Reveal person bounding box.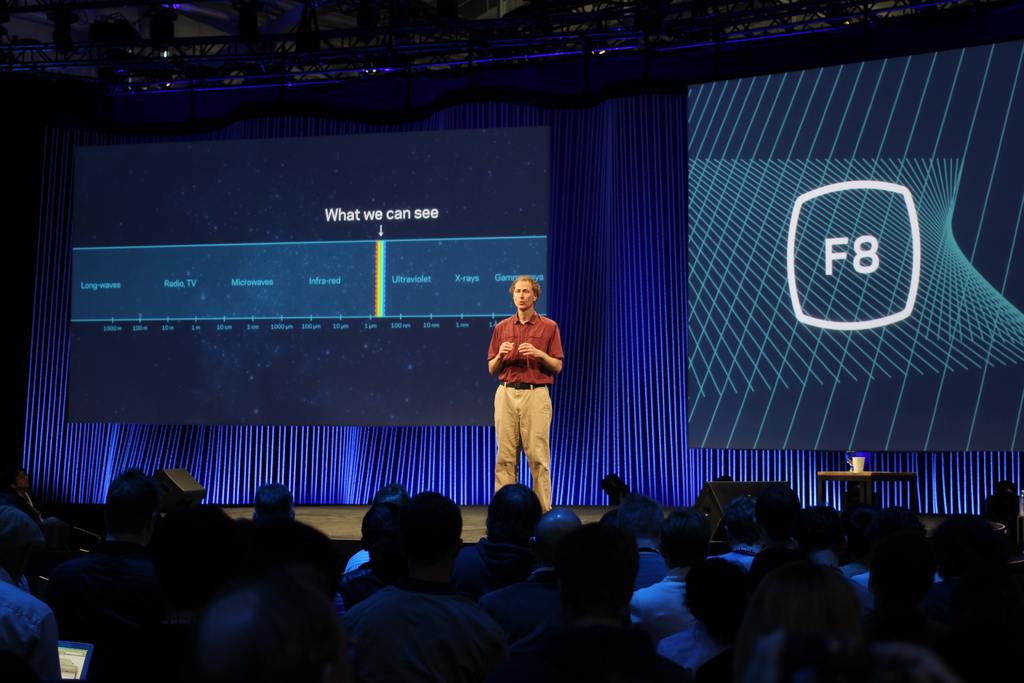
Revealed: bbox=(464, 485, 543, 591).
